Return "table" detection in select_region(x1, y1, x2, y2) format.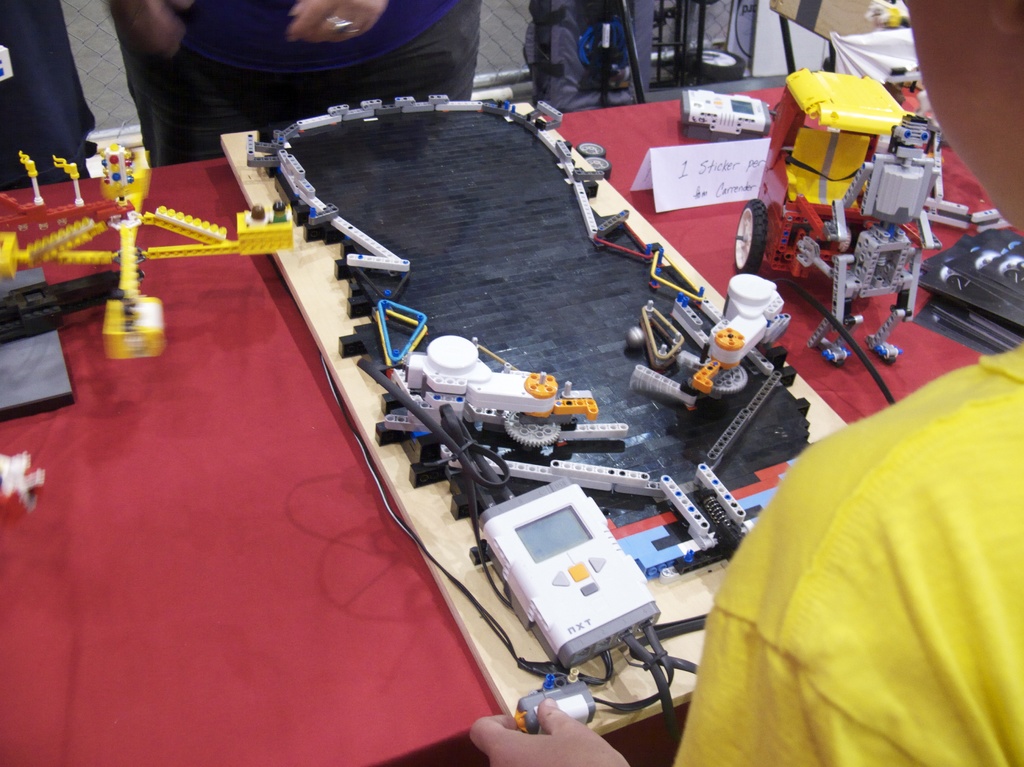
select_region(0, 85, 1023, 766).
